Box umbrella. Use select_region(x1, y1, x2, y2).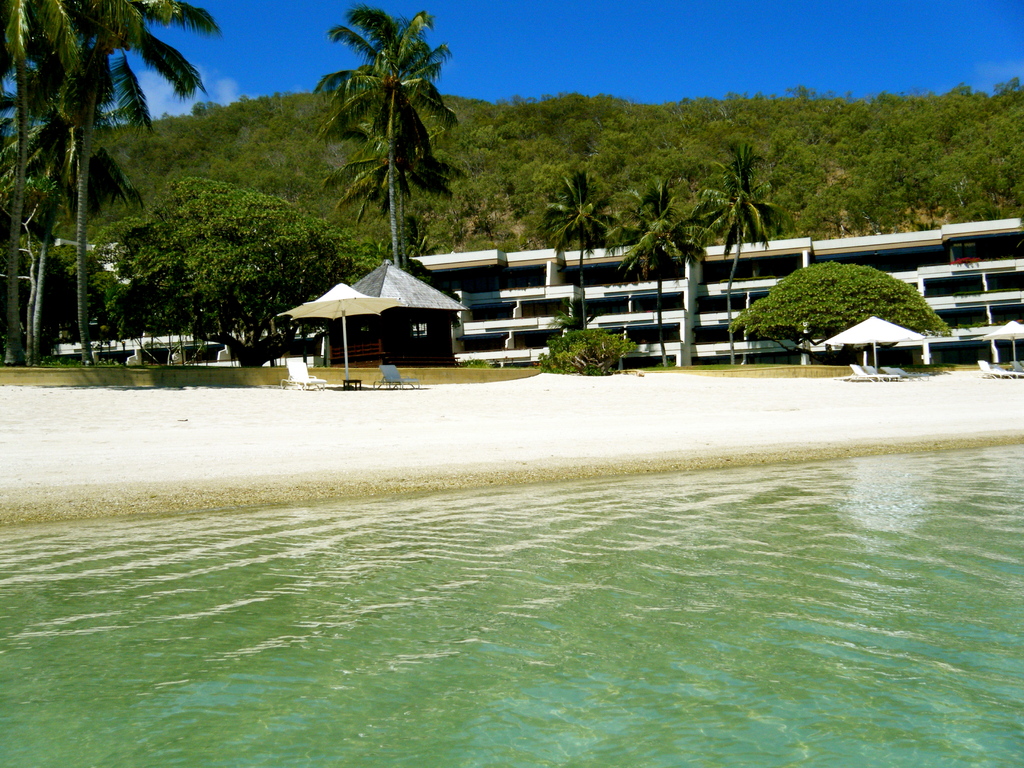
select_region(982, 321, 1023, 368).
